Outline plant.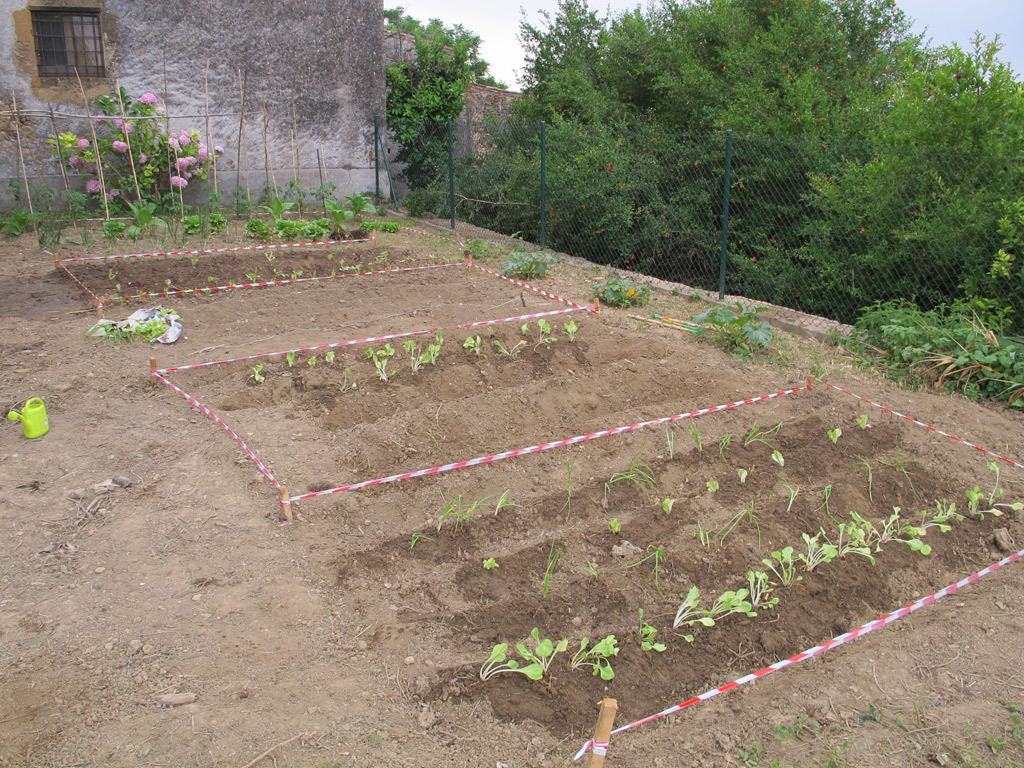
Outline: [left=48, top=83, right=228, bottom=218].
